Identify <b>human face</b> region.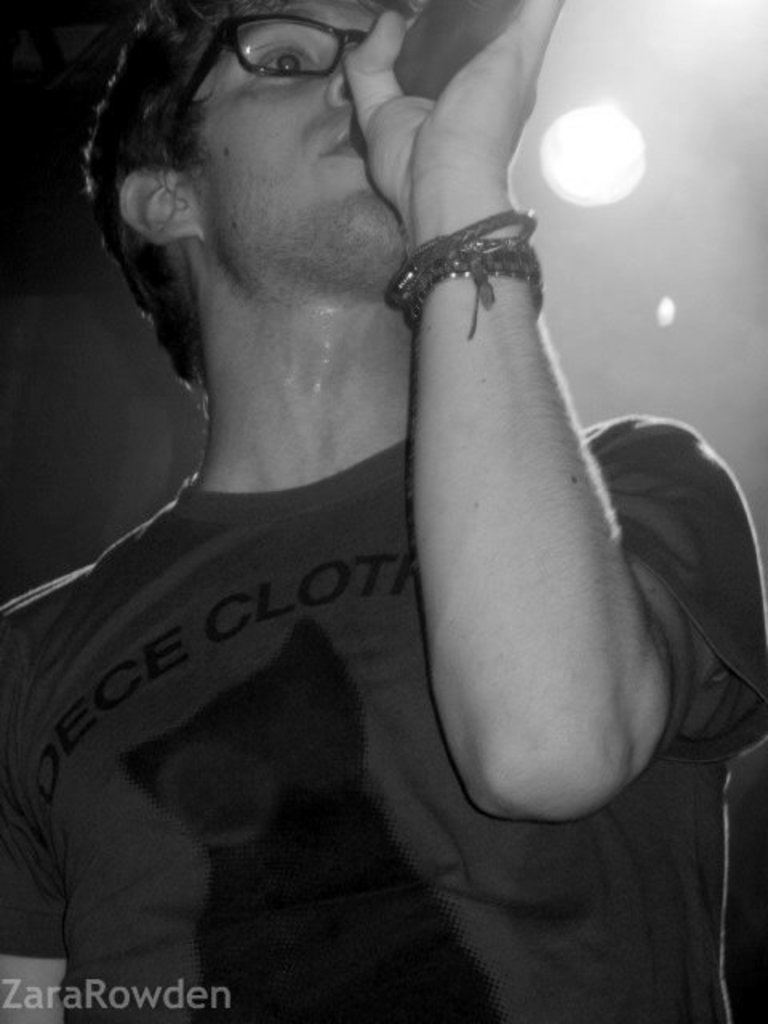
Region: 190/0/414/272.
